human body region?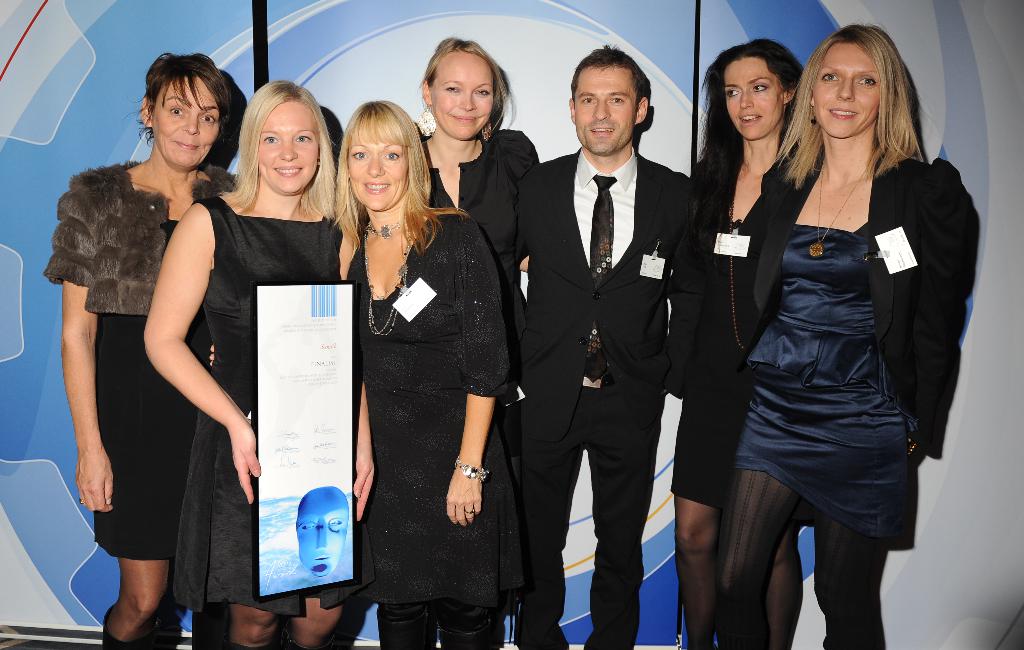
Rect(144, 172, 378, 649)
